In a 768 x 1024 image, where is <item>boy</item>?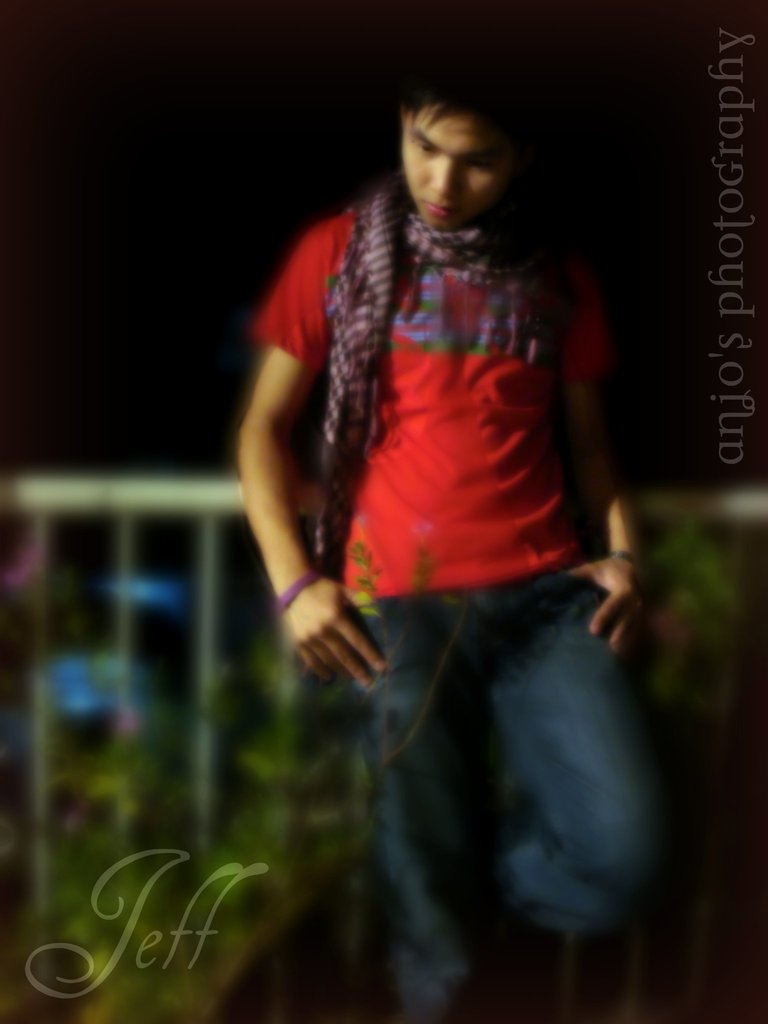
Rect(235, 63, 669, 1021).
